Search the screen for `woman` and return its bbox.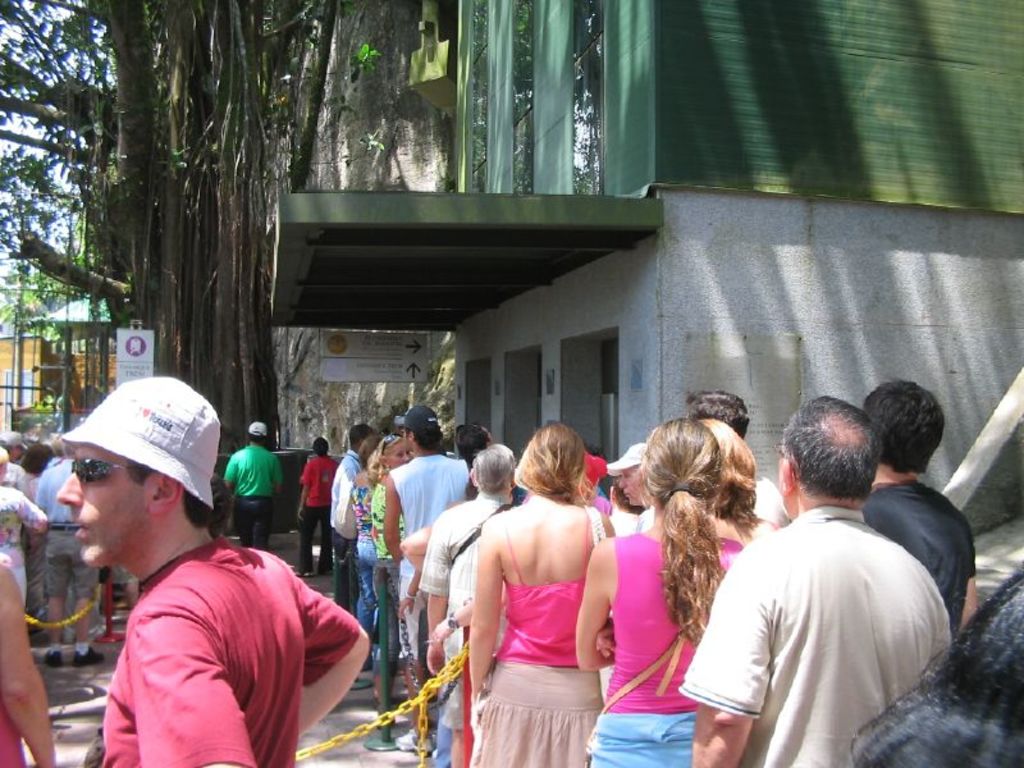
Found: (x1=372, y1=434, x2=407, y2=704).
